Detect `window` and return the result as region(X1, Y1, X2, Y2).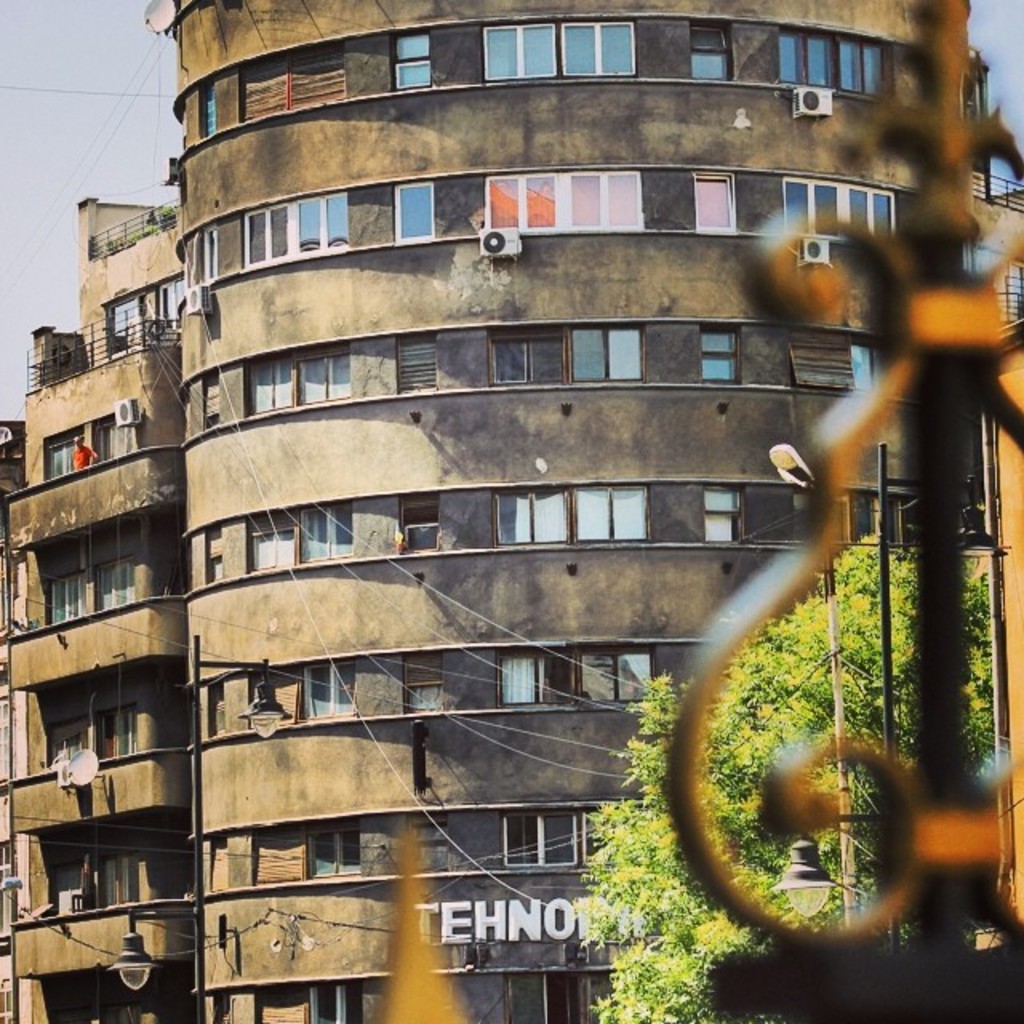
region(702, 485, 742, 544).
